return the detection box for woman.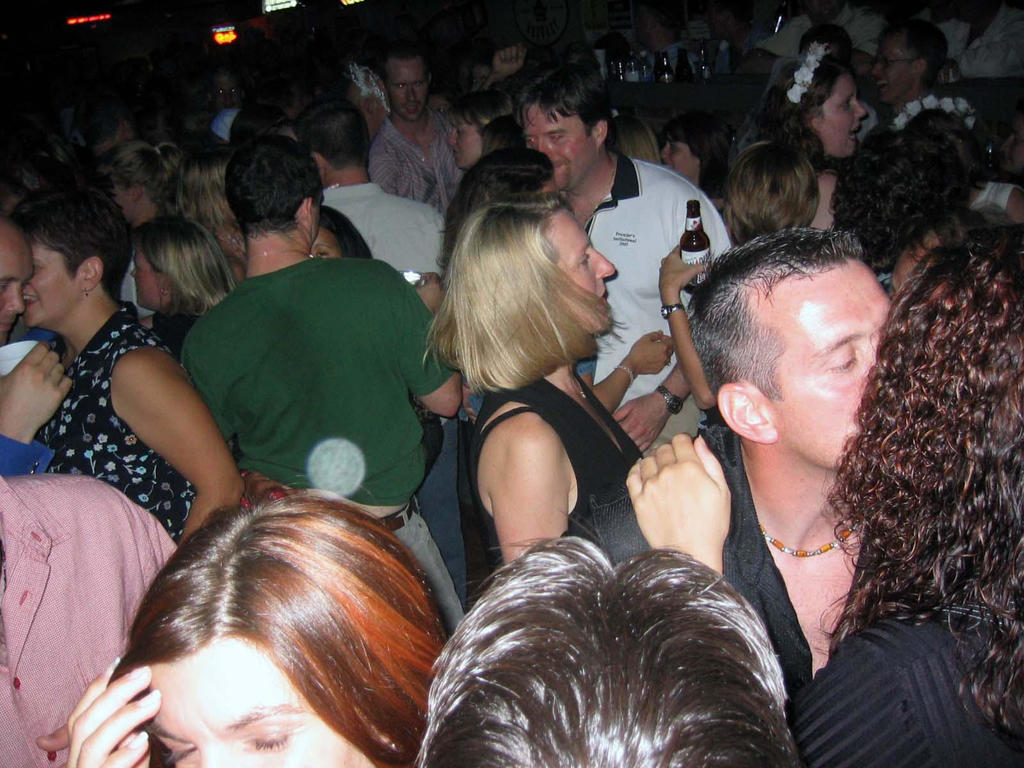
(132, 216, 241, 365).
